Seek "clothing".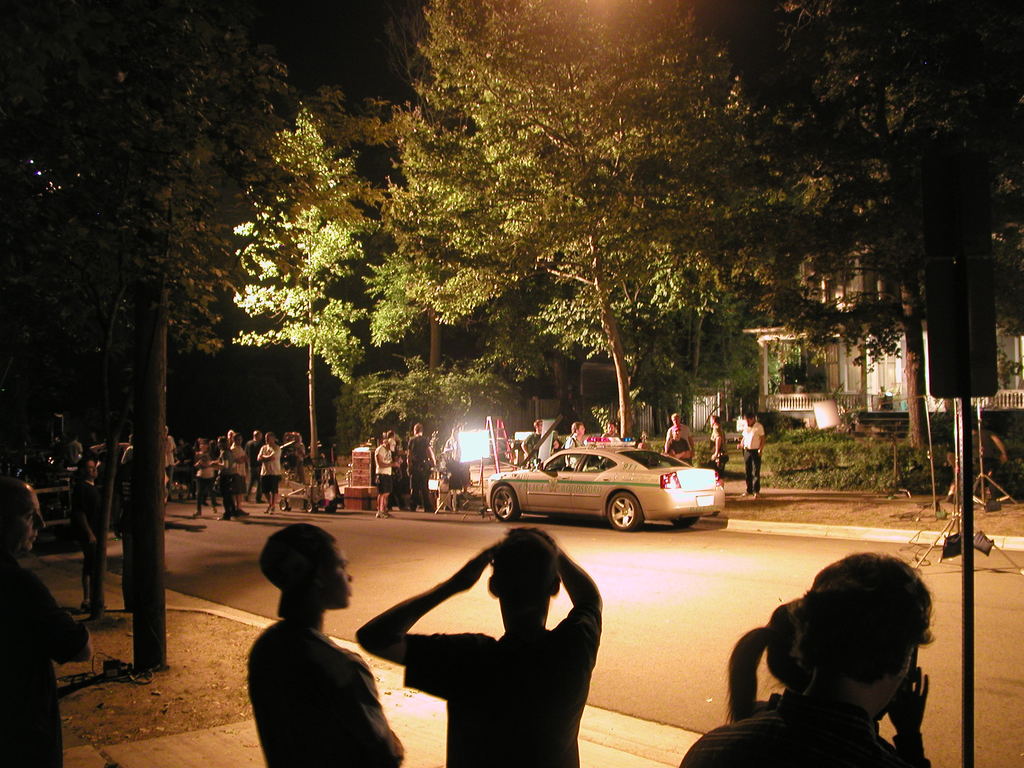
<region>666, 438, 691, 466</region>.
